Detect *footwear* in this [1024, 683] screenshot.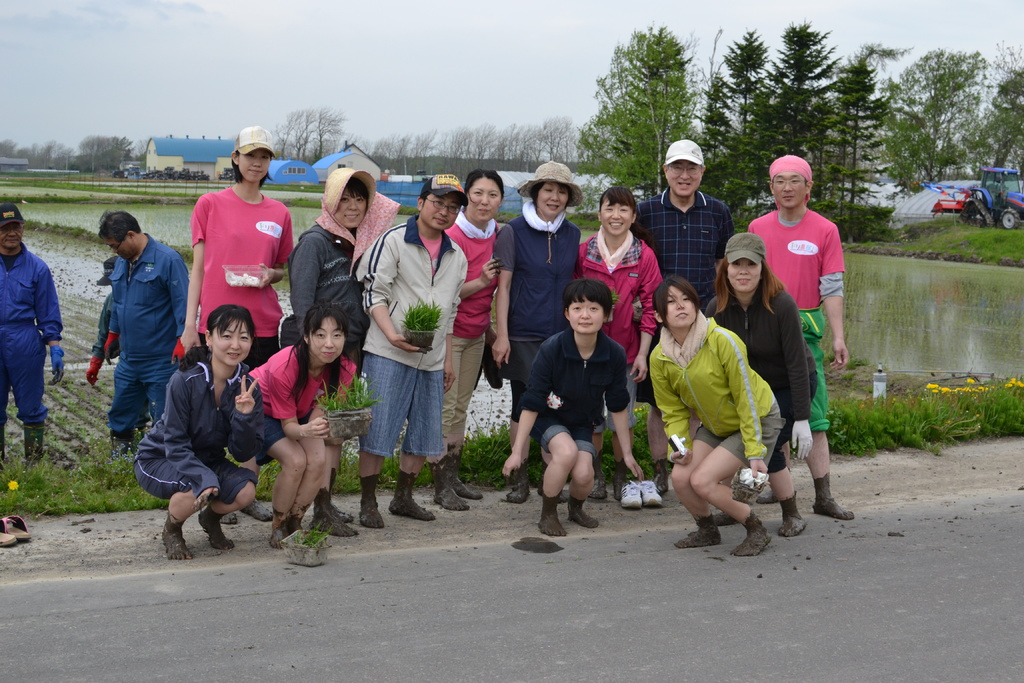
Detection: [0, 513, 32, 544].
